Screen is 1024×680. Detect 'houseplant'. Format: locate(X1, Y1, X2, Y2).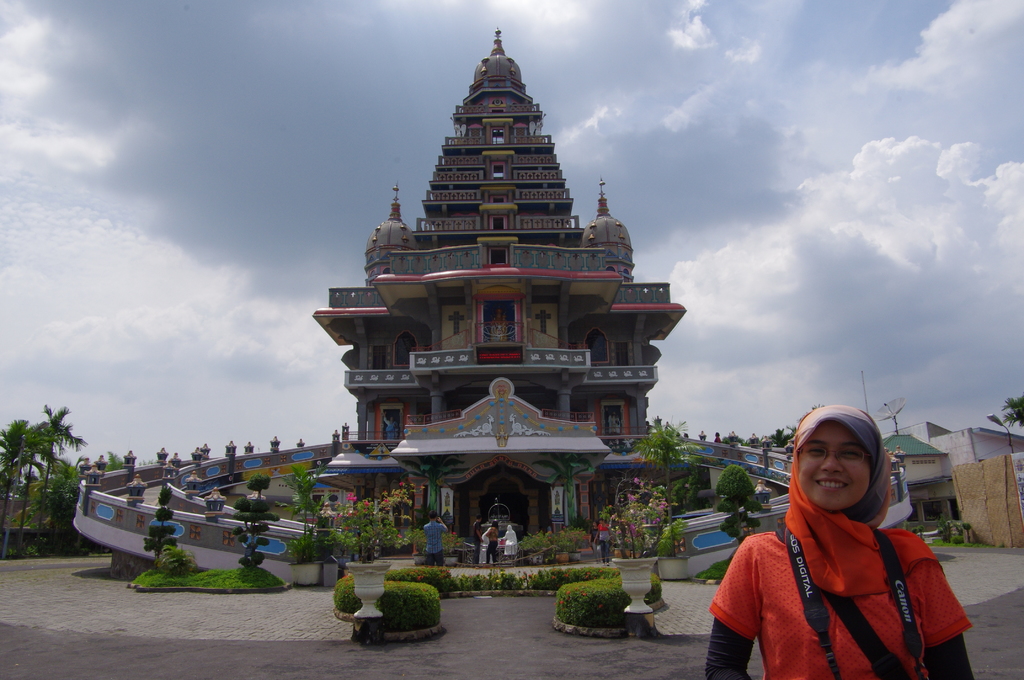
locate(524, 528, 548, 564).
